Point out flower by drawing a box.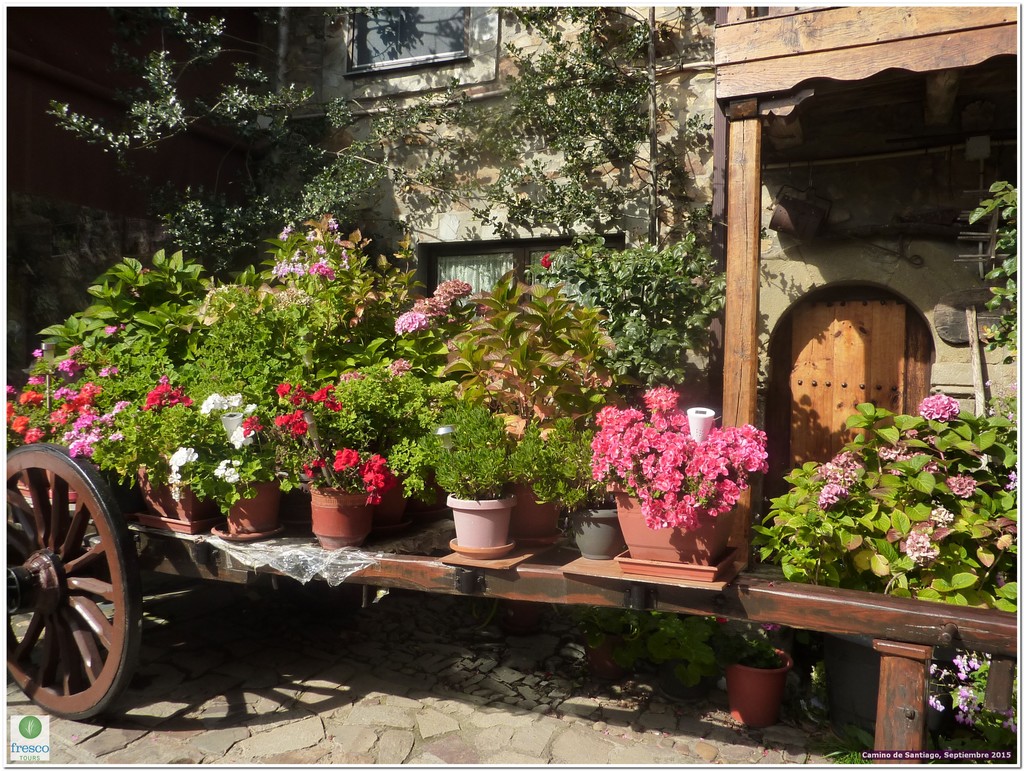
[x1=54, y1=359, x2=83, y2=376].
